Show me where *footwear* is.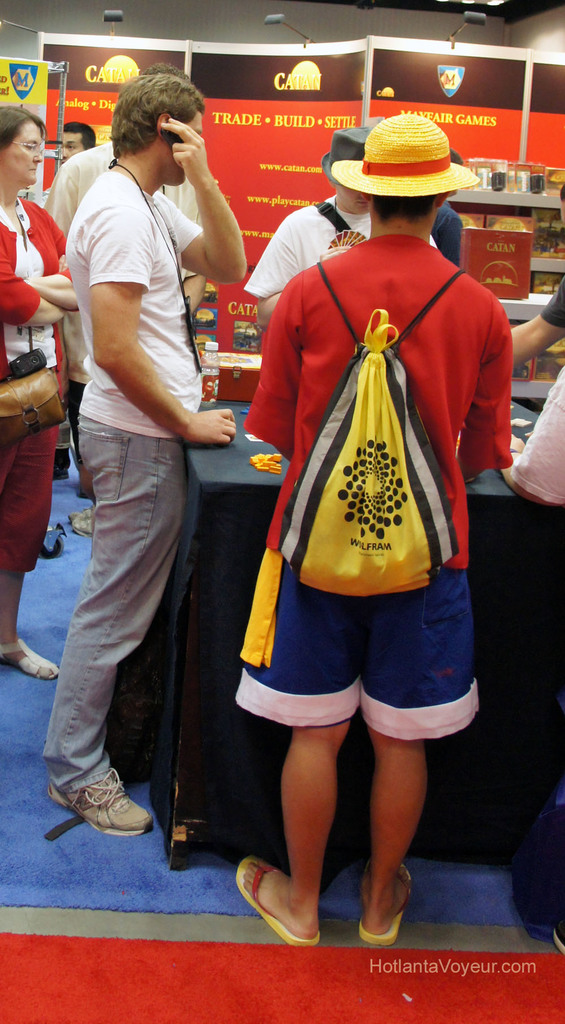
*footwear* is at left=48, top=765, right=150, bottom=851.
